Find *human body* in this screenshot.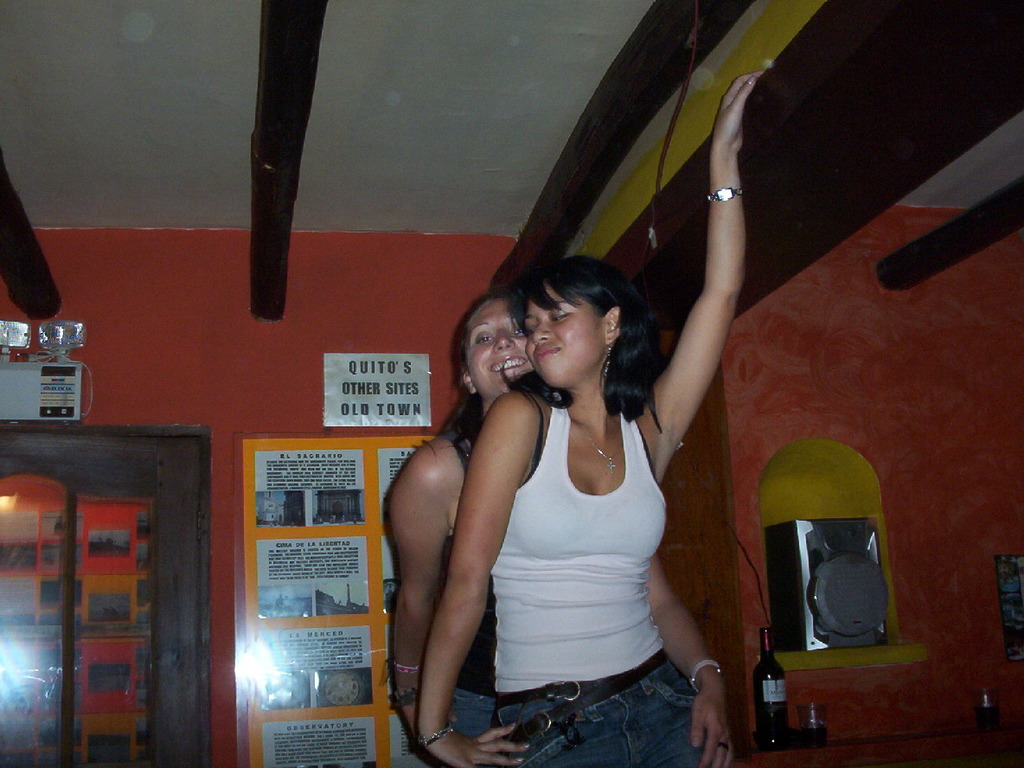
The bounding box for *human body* is {"x1": 352, "y1": 118, "x2": 865, "y2": 767}.
